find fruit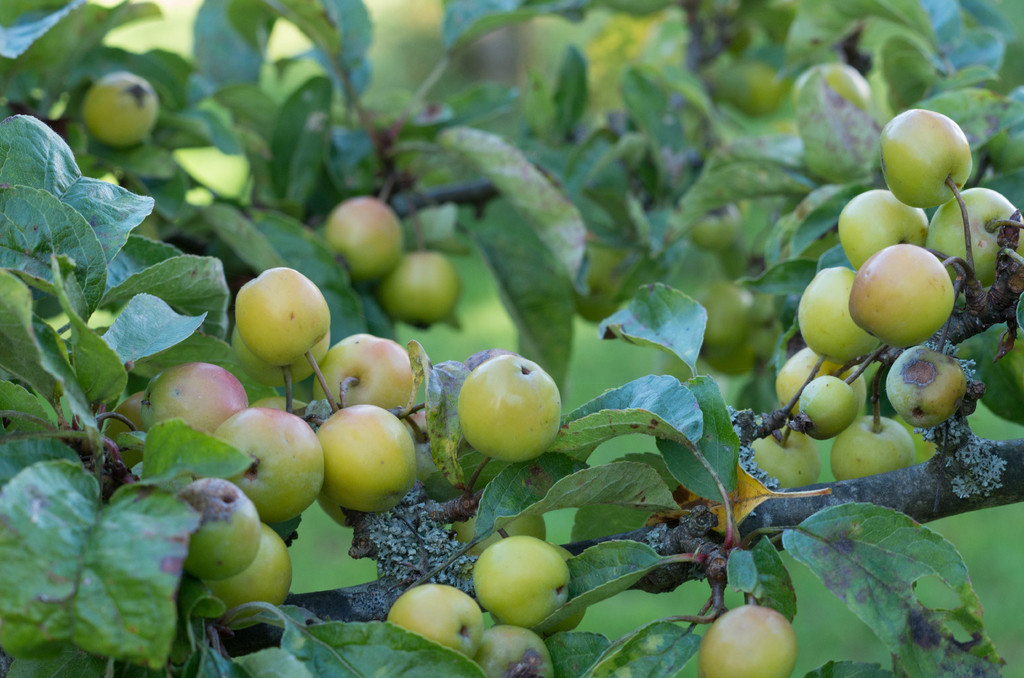
700:602:796:677
